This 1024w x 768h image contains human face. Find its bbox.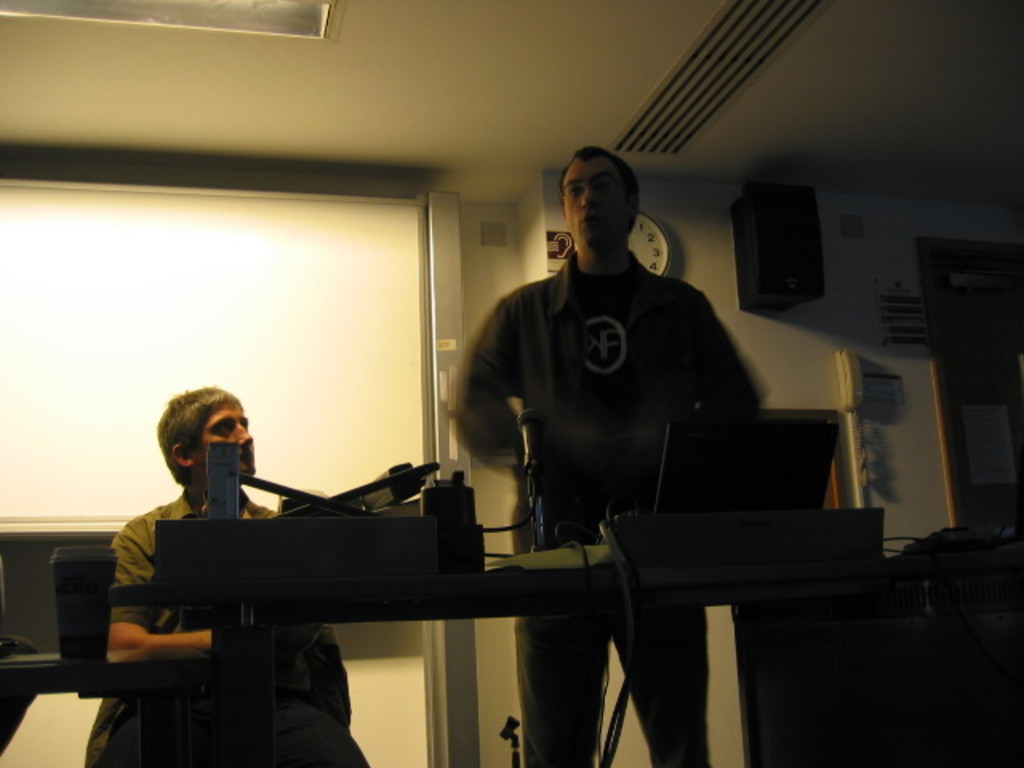
l=187, t=405, r=254, b=478.
